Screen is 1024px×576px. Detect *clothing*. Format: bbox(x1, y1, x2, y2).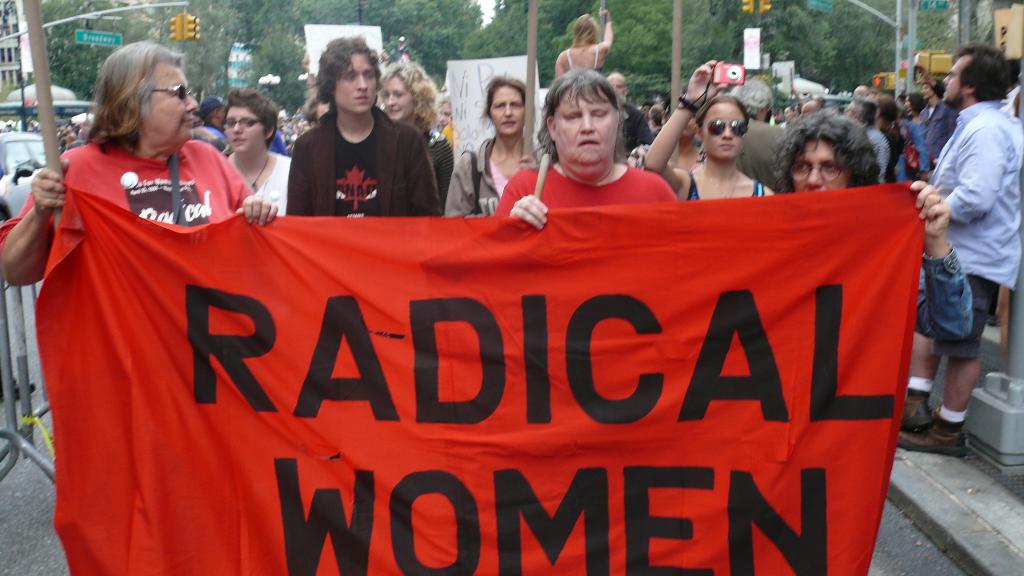
bbox(733, 115, 785, 192).
